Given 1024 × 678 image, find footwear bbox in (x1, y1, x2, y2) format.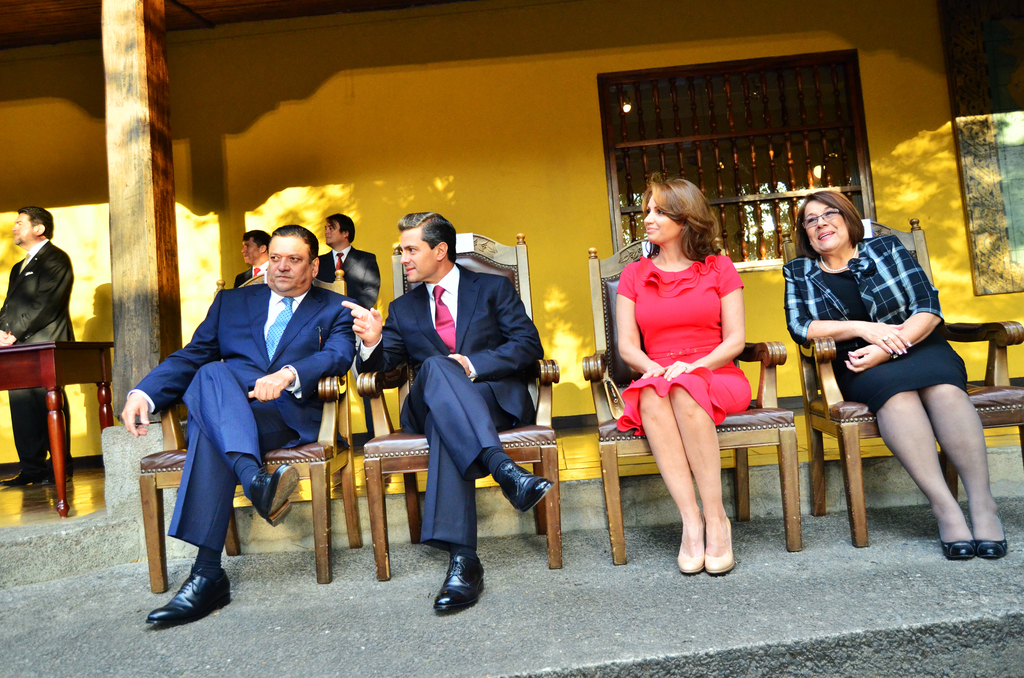
(430, 558, 488, 614).
